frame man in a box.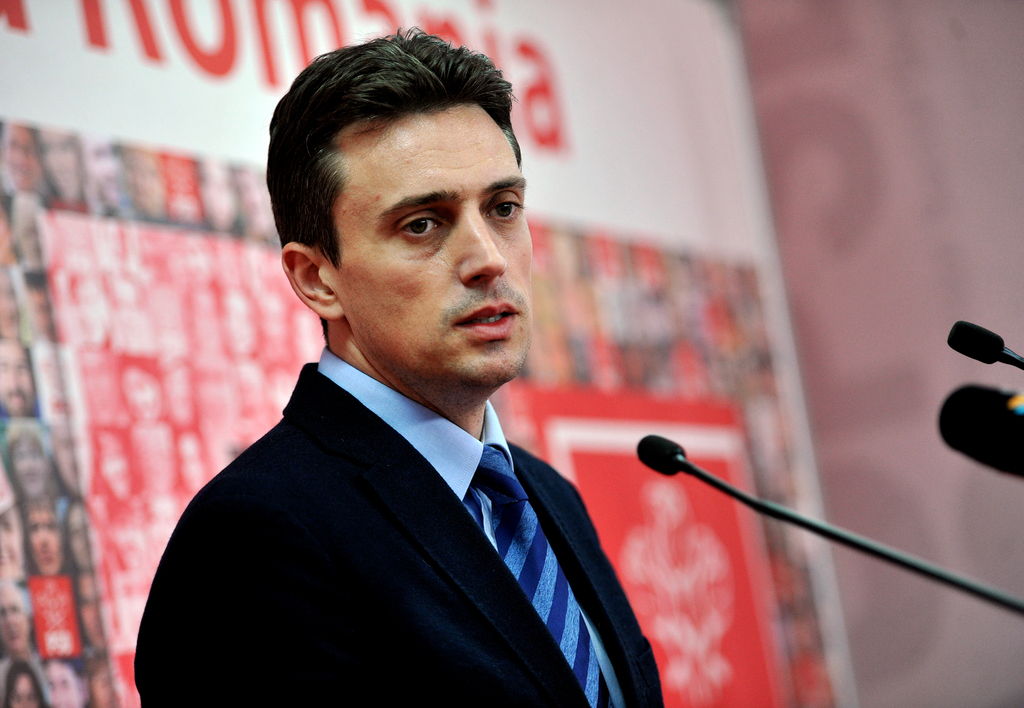
{"left": 122, "top": 63, "right": 695, "bottom": 693}.
